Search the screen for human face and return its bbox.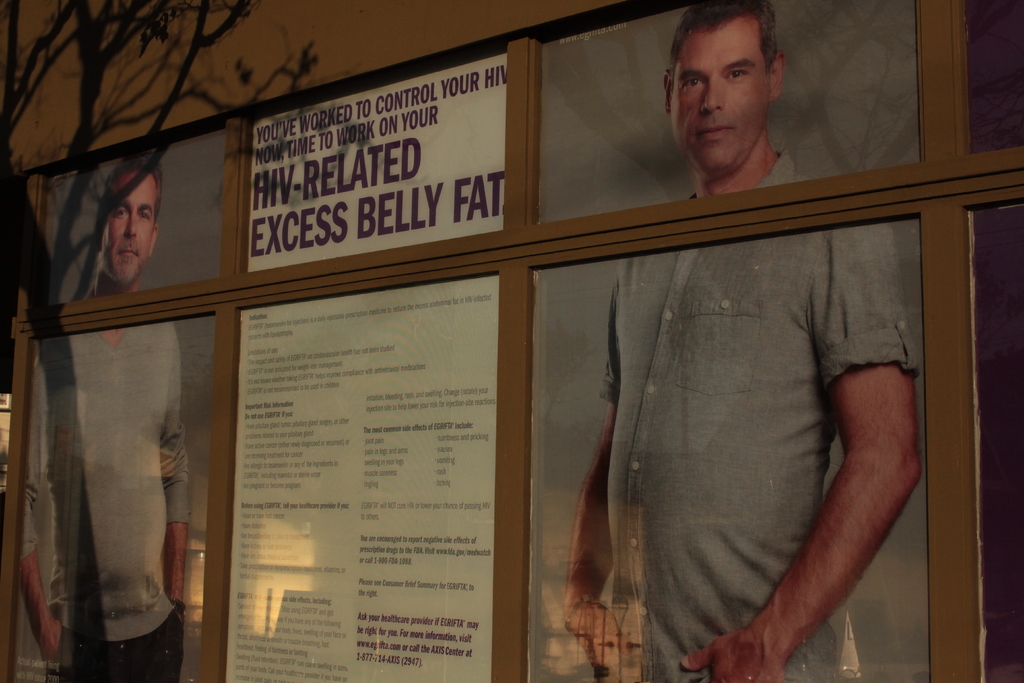
Found: (x1=99, y1=172, x2=154, y2=286).
